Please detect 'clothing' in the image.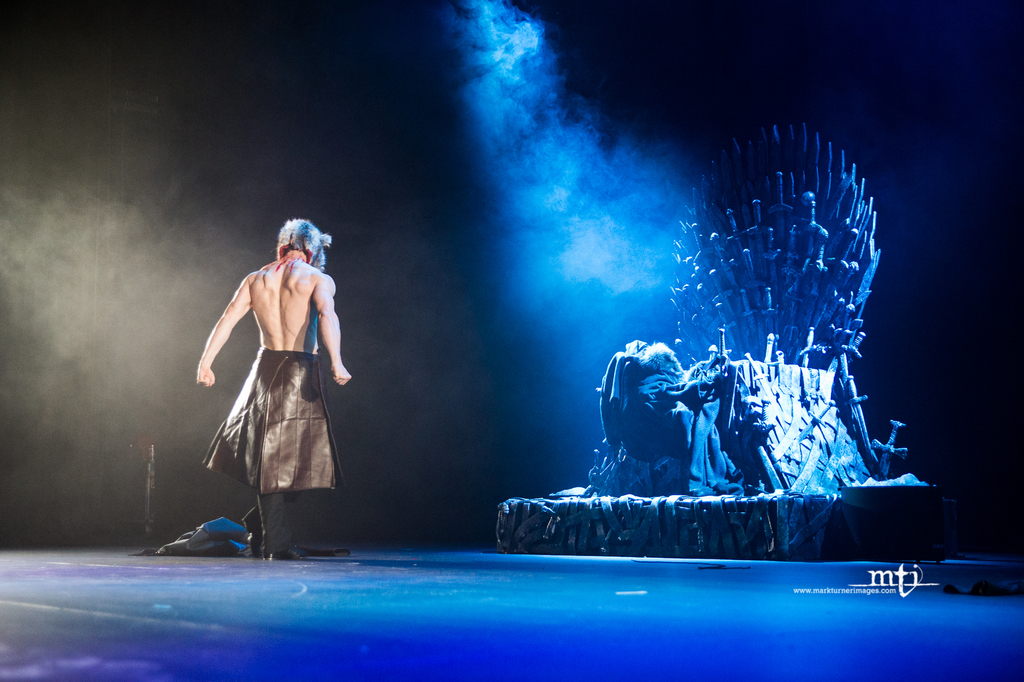
200 340 349 550.
